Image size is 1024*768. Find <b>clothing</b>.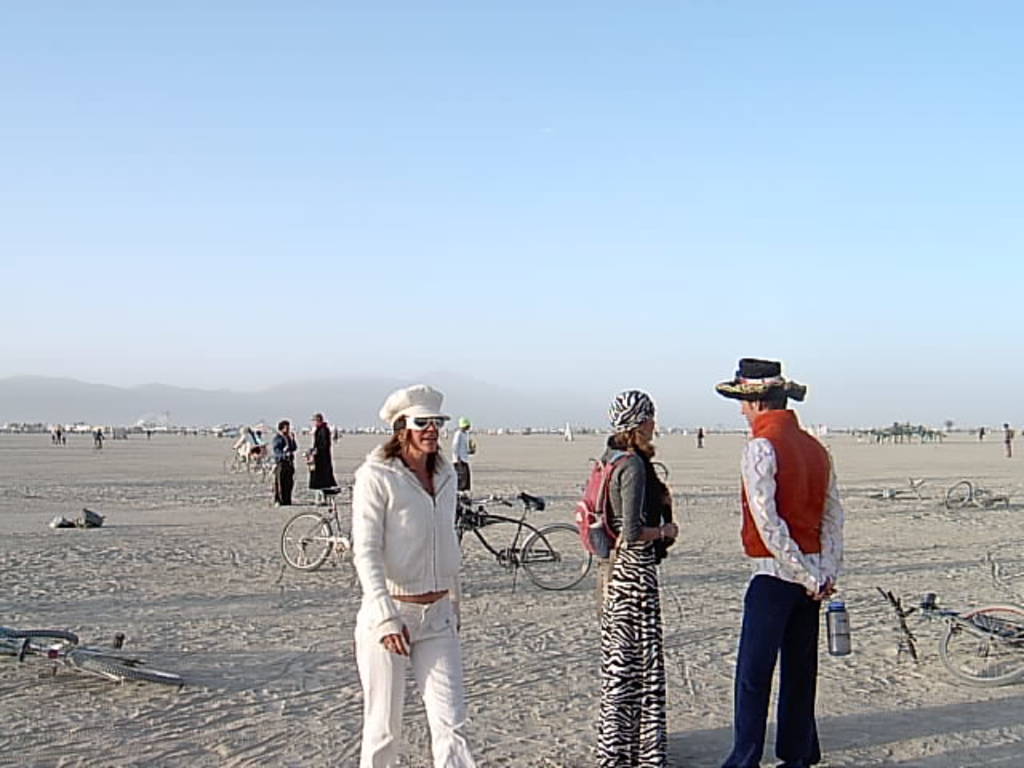
(714,366,845,741).
